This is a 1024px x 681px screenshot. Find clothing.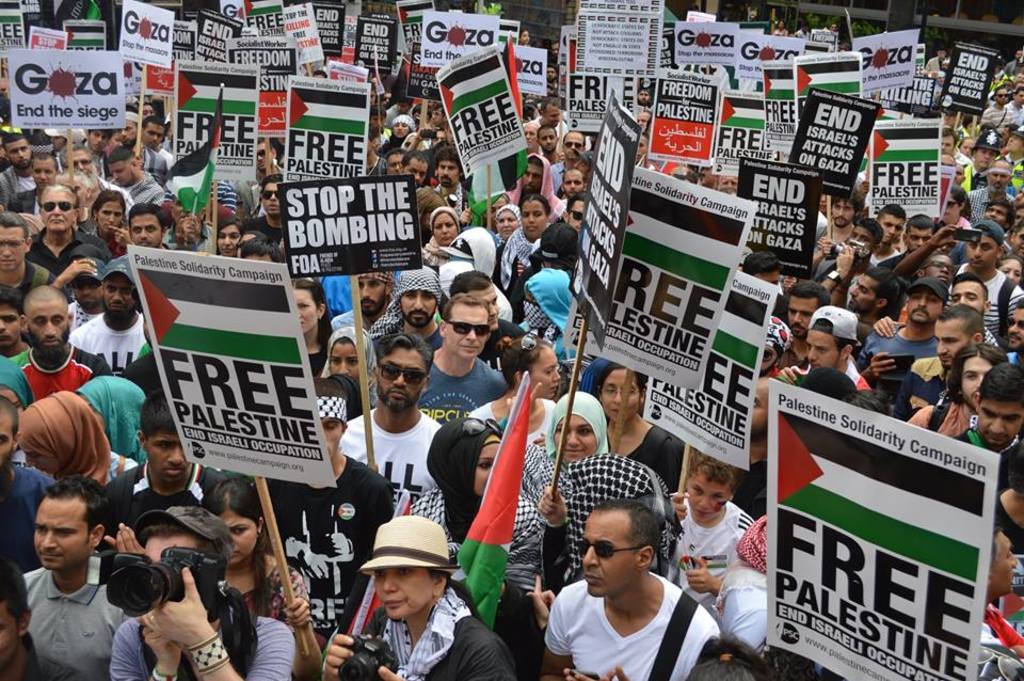
Bounding box: x1=305 y1=328 x2=329 y2=385.
